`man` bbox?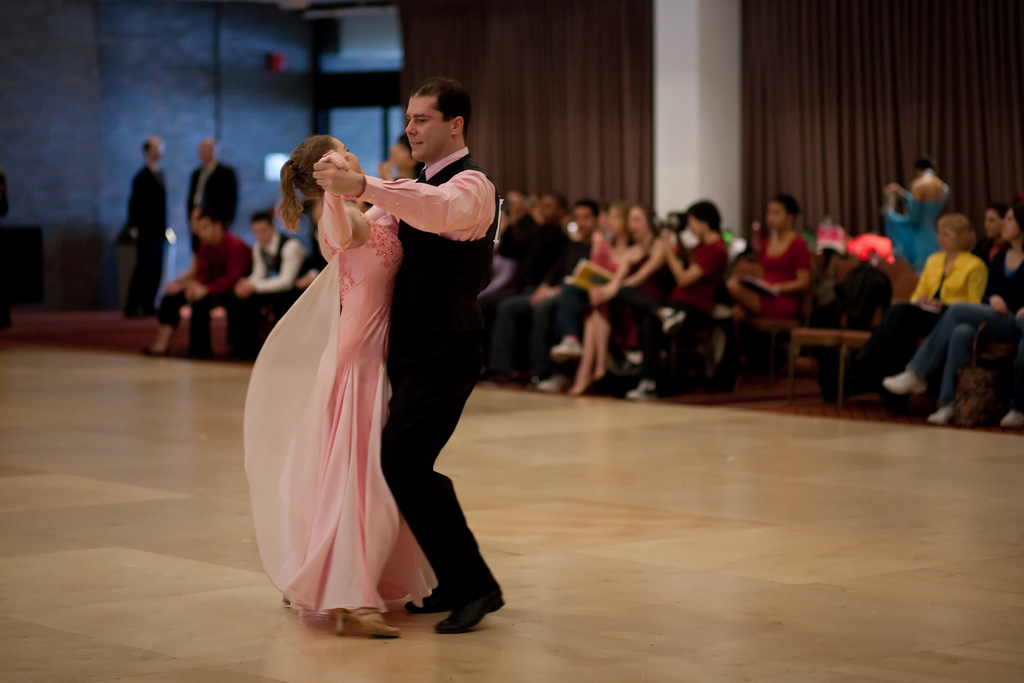
[253, 89, 511, 617]
